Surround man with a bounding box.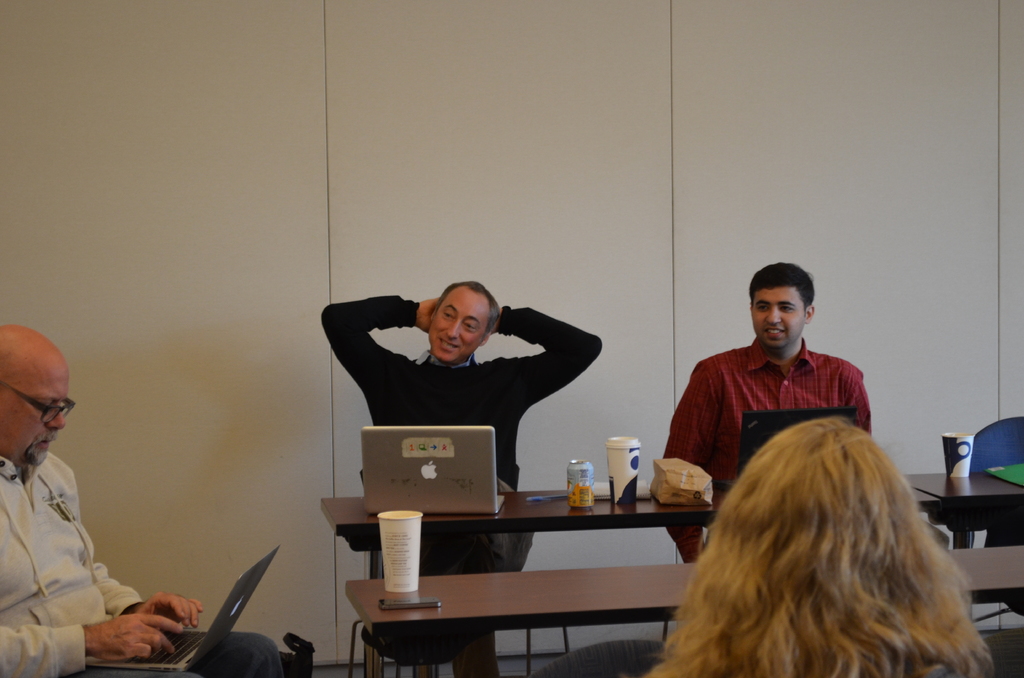
region(0, 327, 283, 677).
